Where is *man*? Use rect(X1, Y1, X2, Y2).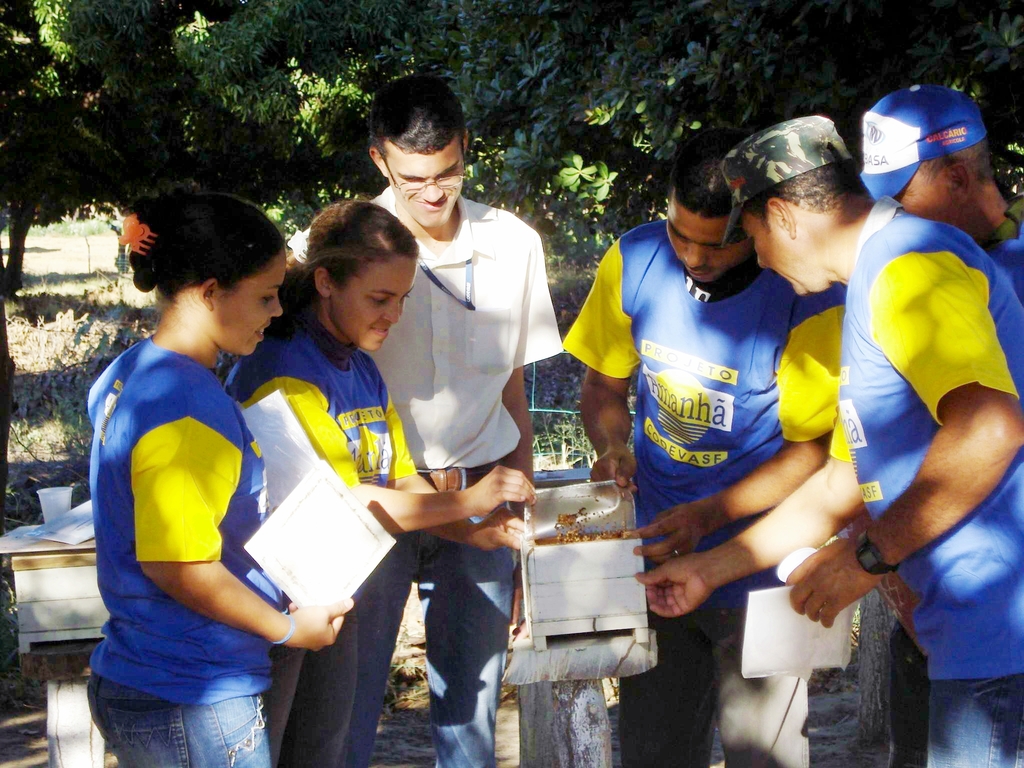
rect(324, 123, 550, 701).
